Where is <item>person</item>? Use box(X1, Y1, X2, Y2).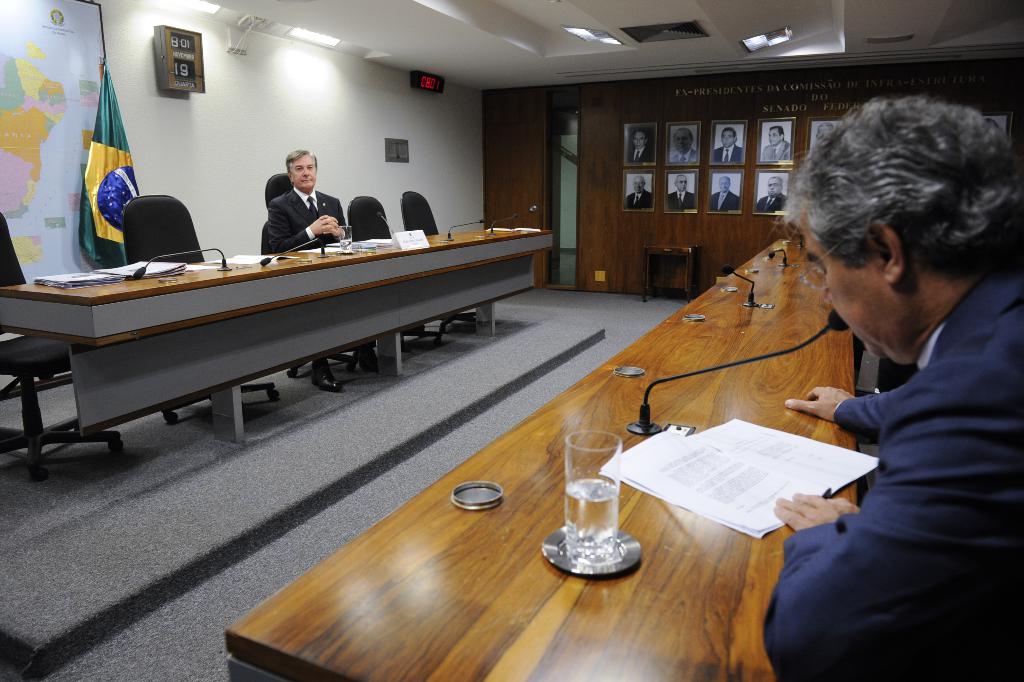
box(761, 94, 1023, 681).
